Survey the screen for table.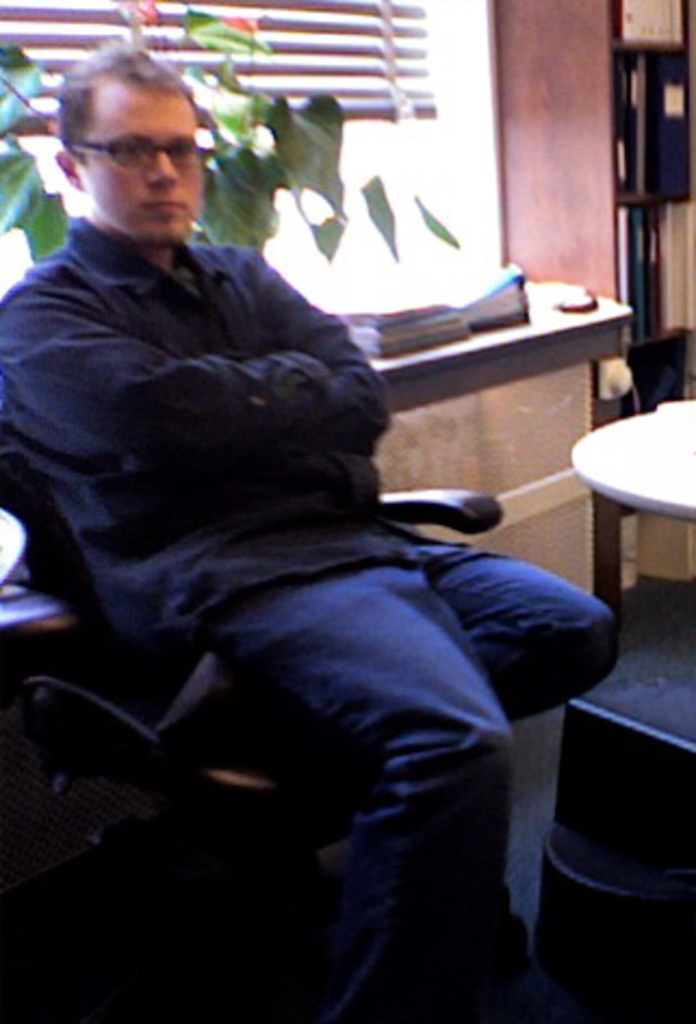
Survey found: (555,375,695,640).
